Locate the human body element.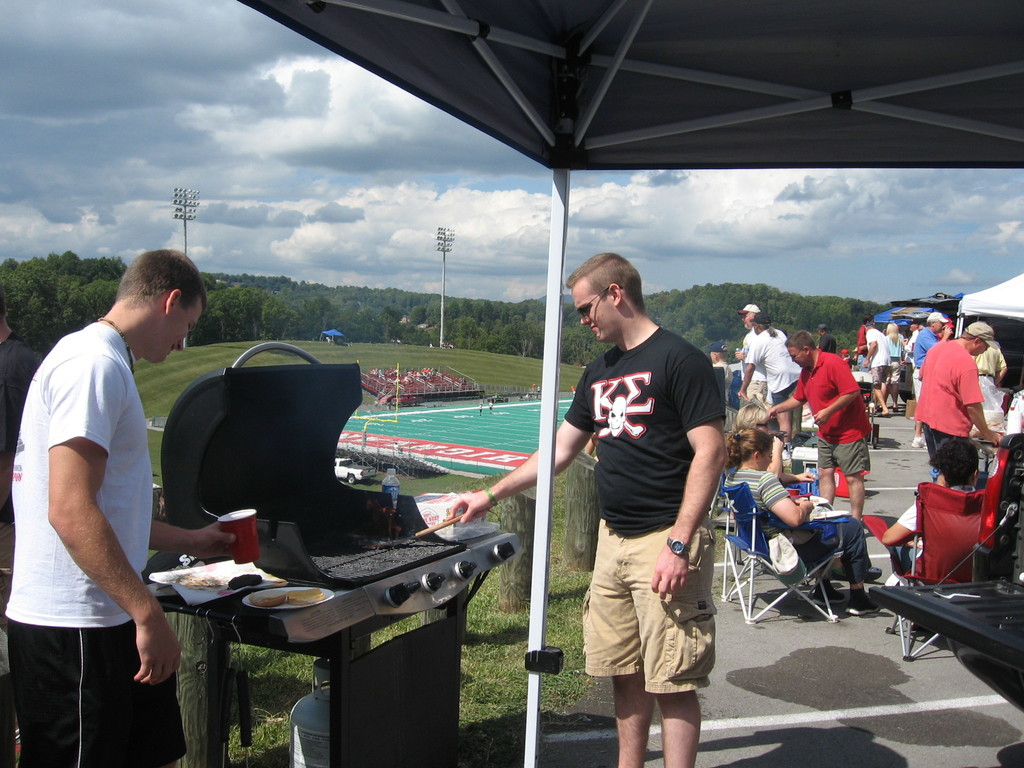
Element bbox: <box>444,253,729,767</box>.
